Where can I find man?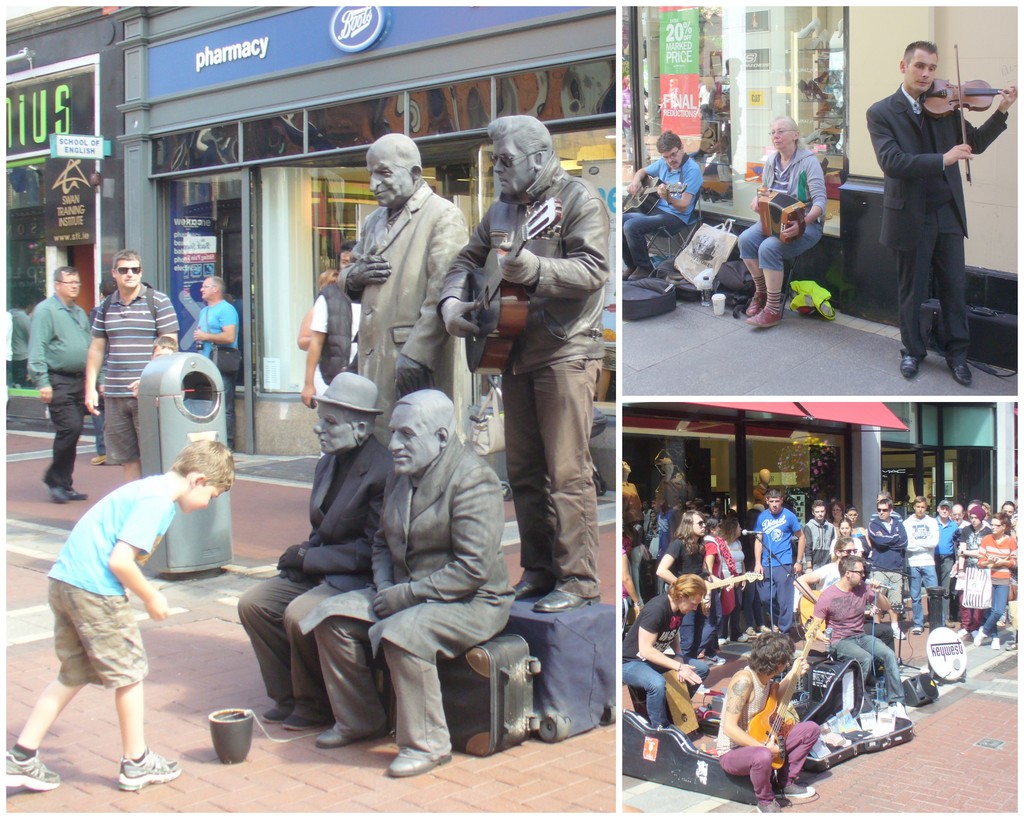
You can find it at 921:498:961:628.
